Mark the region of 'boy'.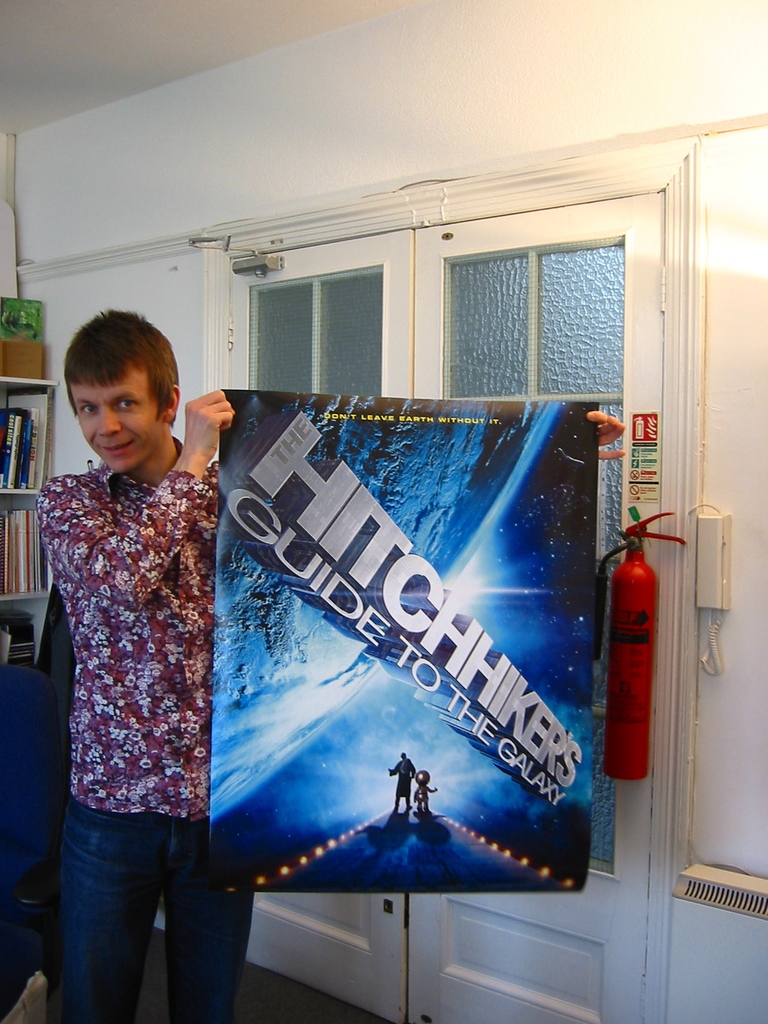
Region: rect(19, 281, 250, 1023).
